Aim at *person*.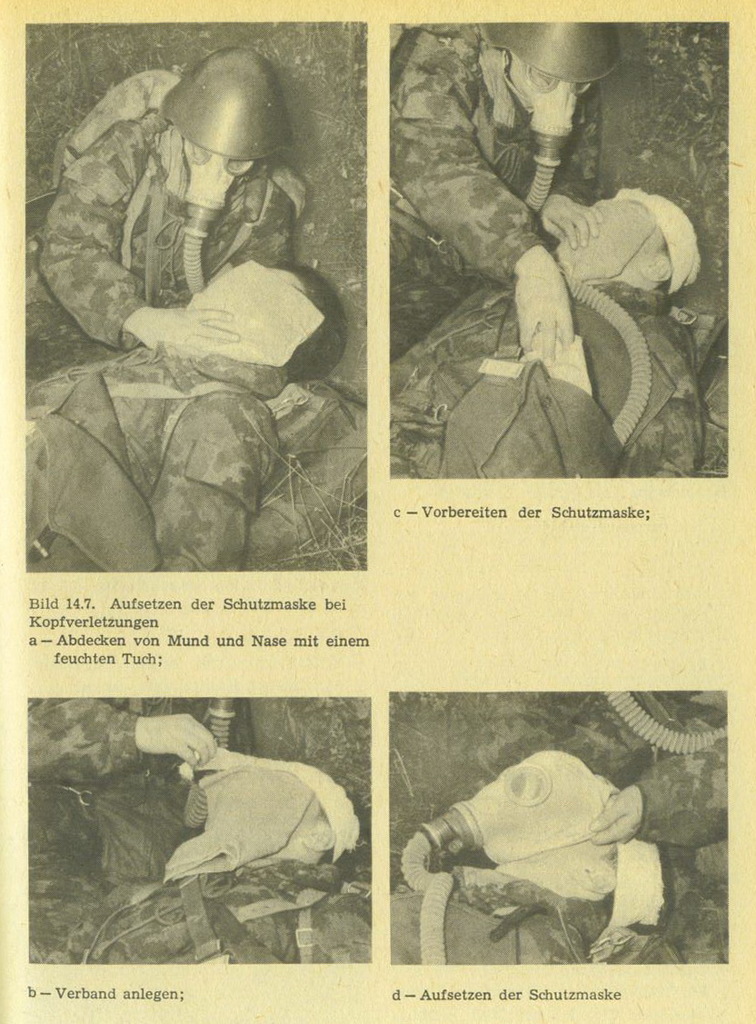
Aimed at [left=366, top=28, right=615, bottom=389].
